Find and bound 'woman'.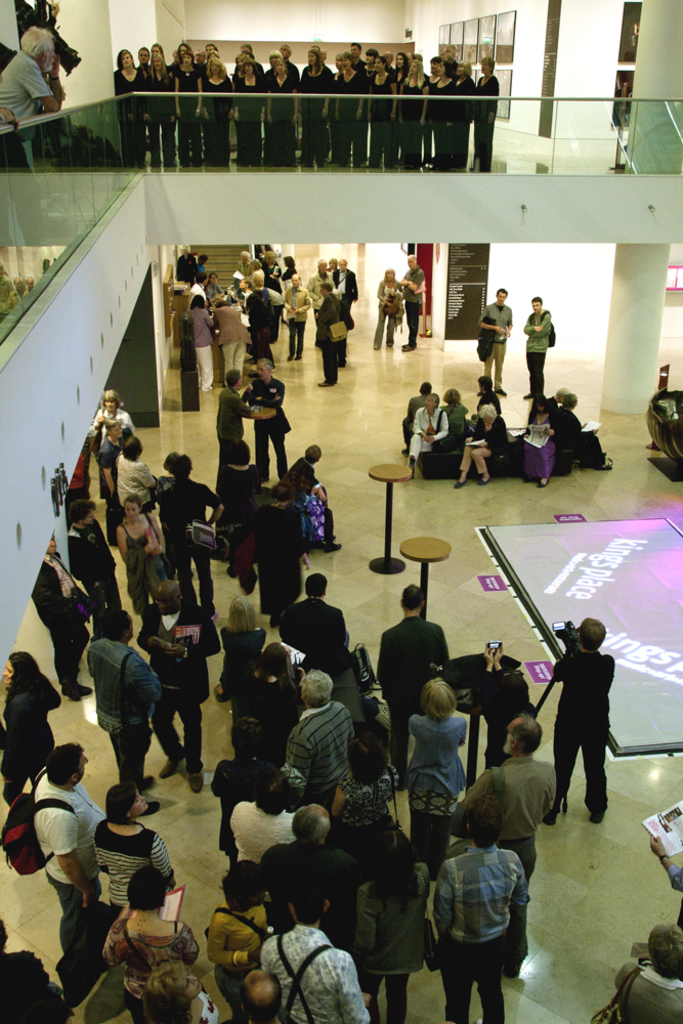
Bound: (331,737,398,863).
